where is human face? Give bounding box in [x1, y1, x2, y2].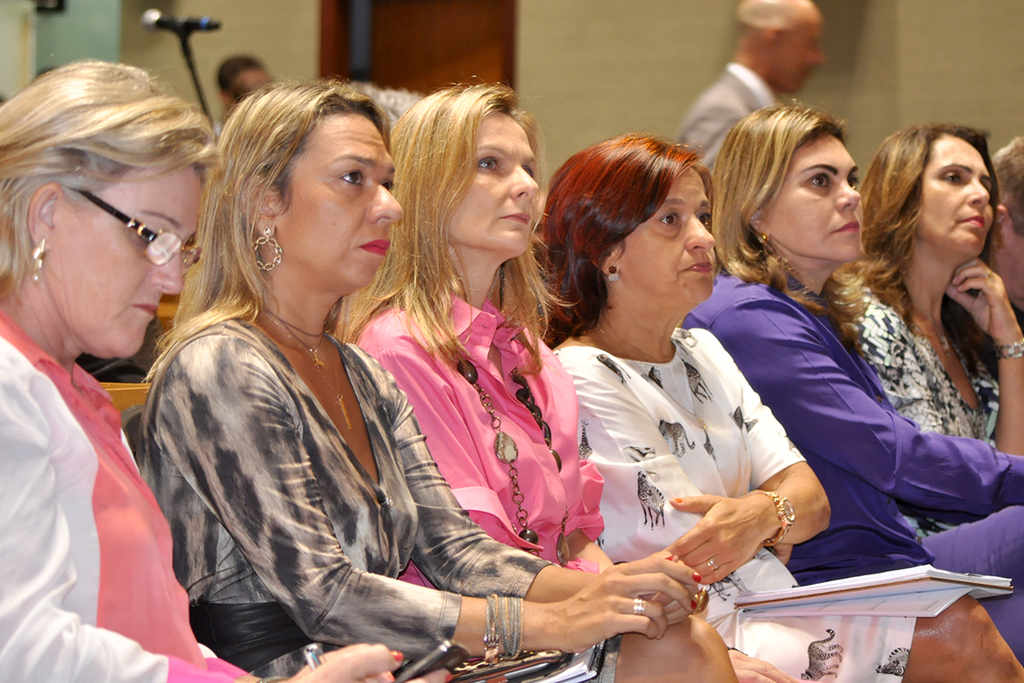
[621, 168, 723, 306].
